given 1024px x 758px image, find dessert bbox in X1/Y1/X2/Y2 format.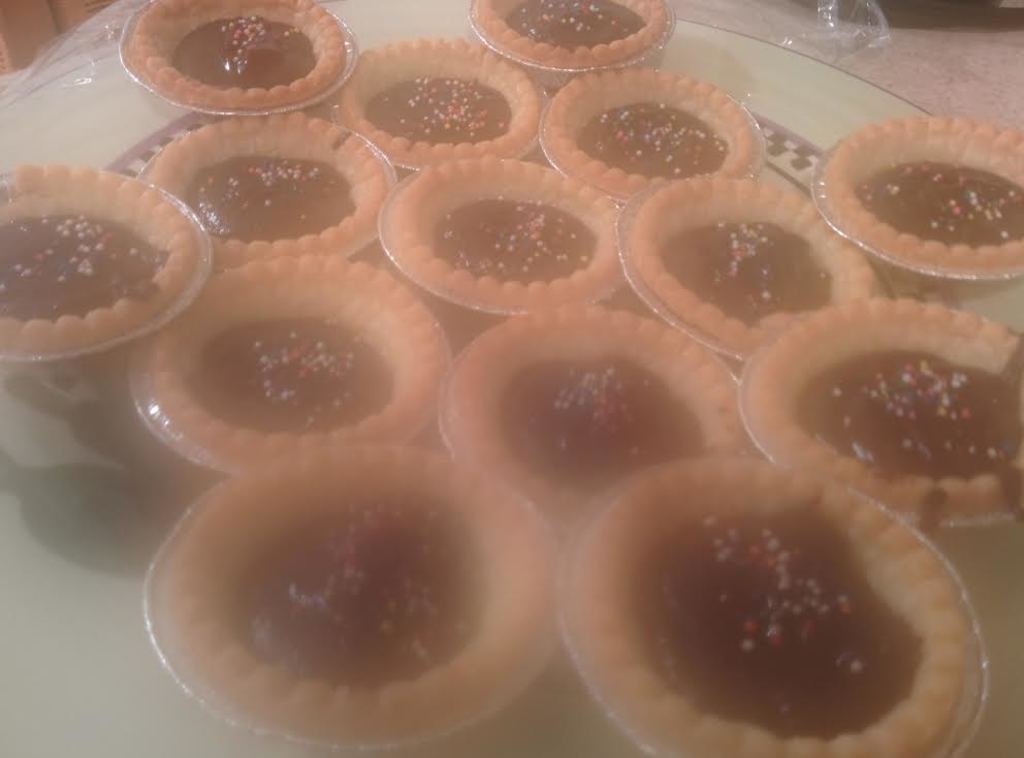
323/37/540/170.
